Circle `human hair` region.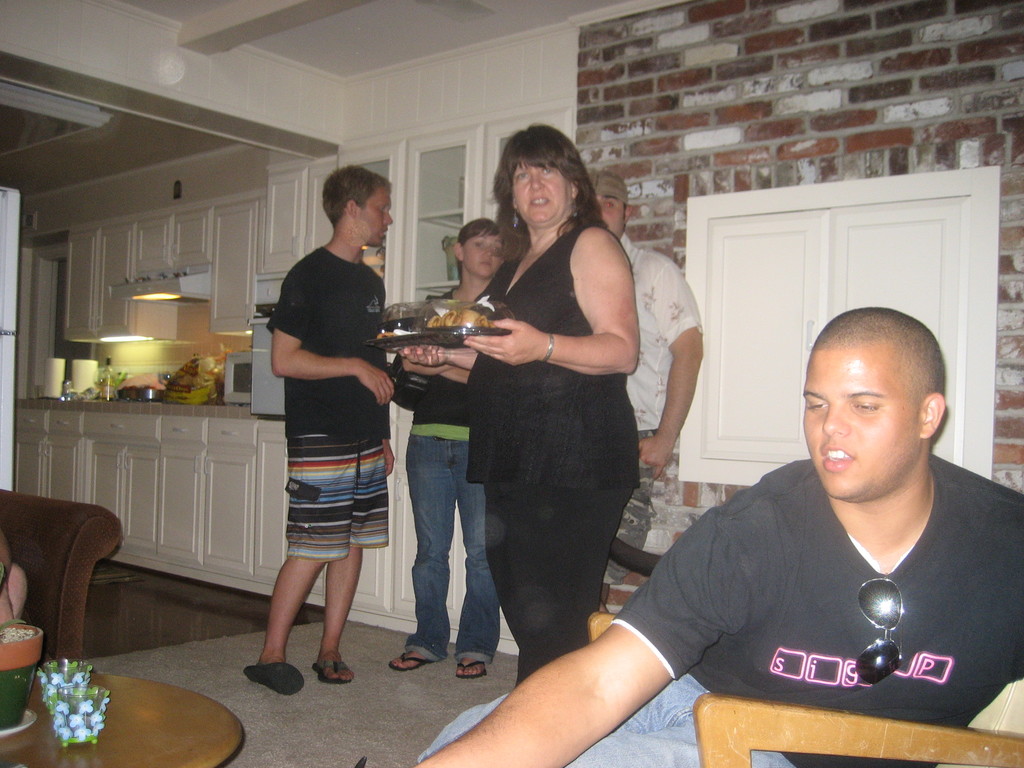
Region: rect(325, 166, 395, 220).
